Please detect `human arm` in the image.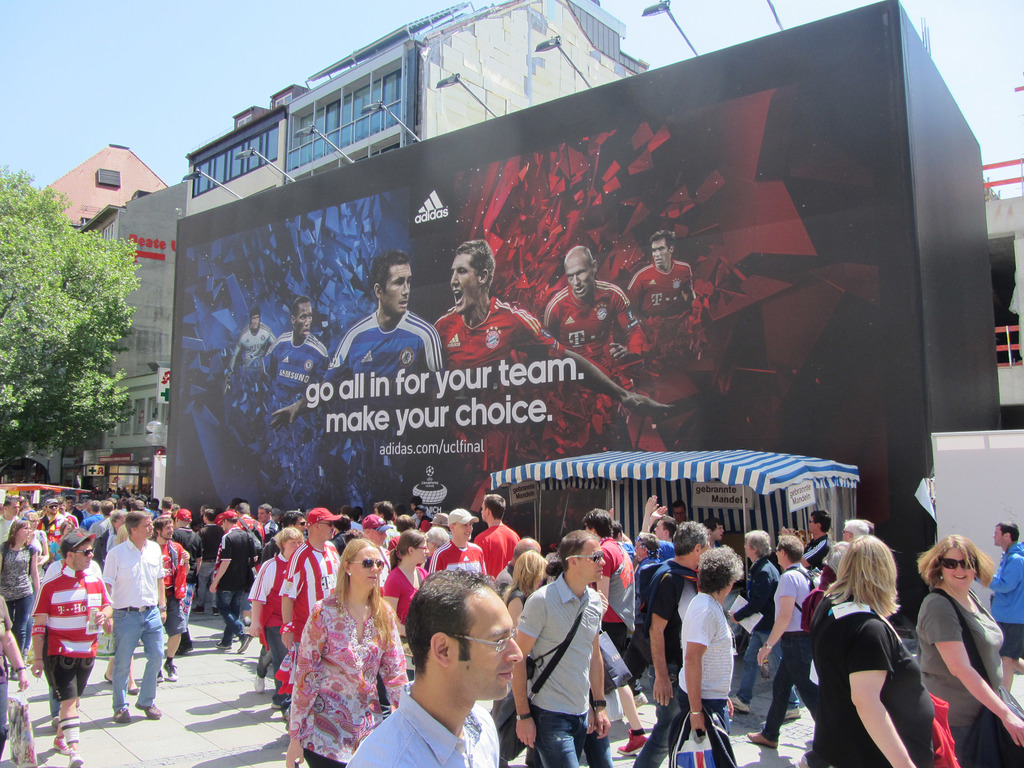
box(150, 577, 170, 621).
